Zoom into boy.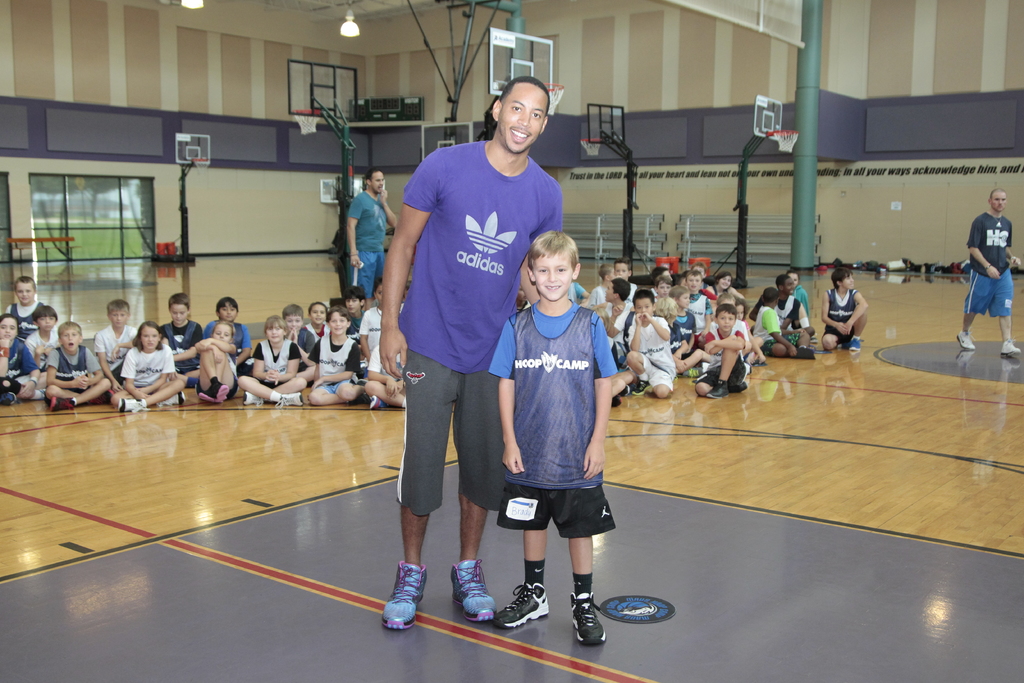
Zoom target: x1=309 y1=306 x2=360 y2=406.
